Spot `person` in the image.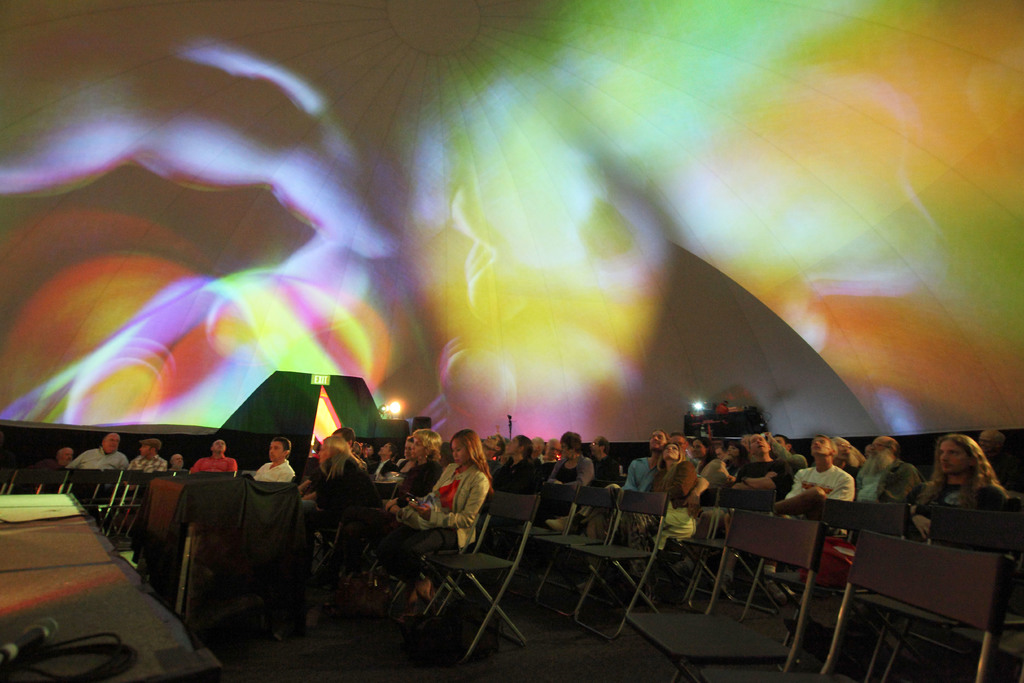
`person` found at bbox=[311, 435, 359, 512].
